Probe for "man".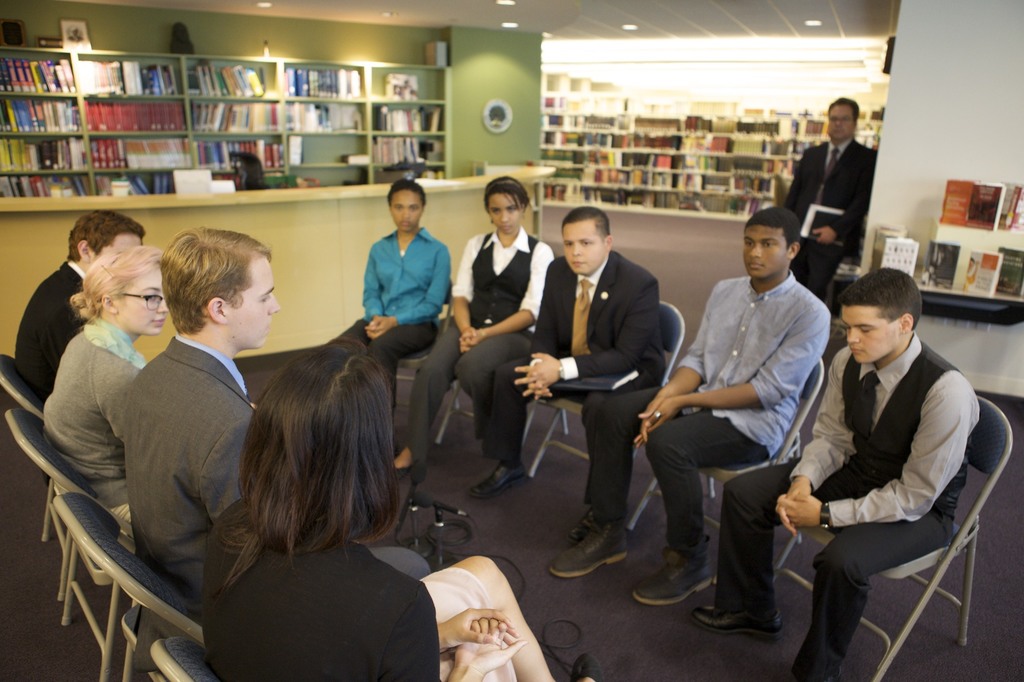
Probe result: [left=699, top=267, right=980, bottom=681].
